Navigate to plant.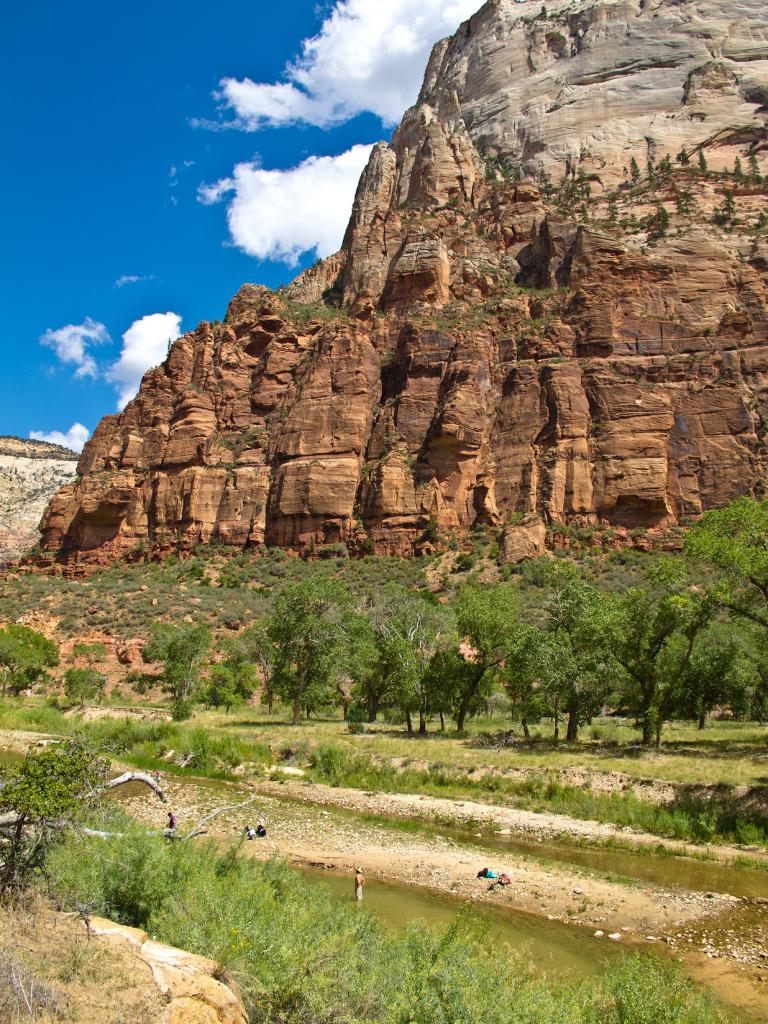
Navigation target: 529 368 538 382.
